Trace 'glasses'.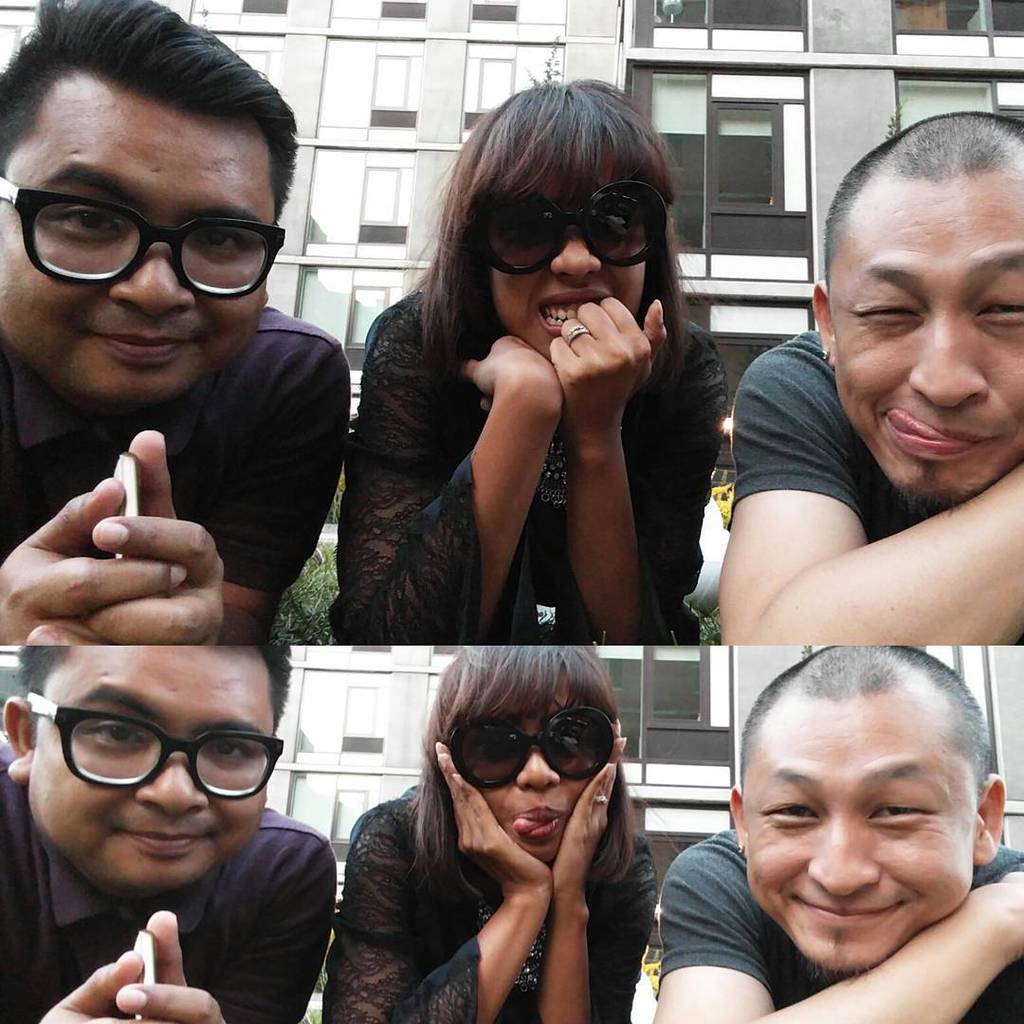
Traced to box(0, 175, 284, 301).
